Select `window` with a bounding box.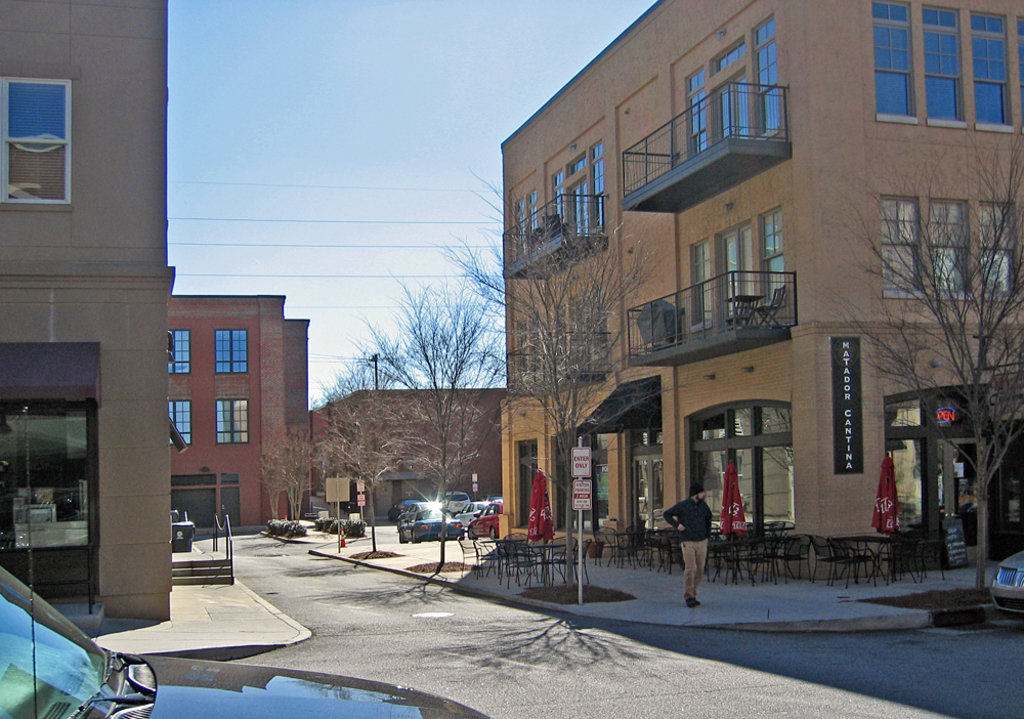
(left=8, top=55, right=72, bottom=204).
